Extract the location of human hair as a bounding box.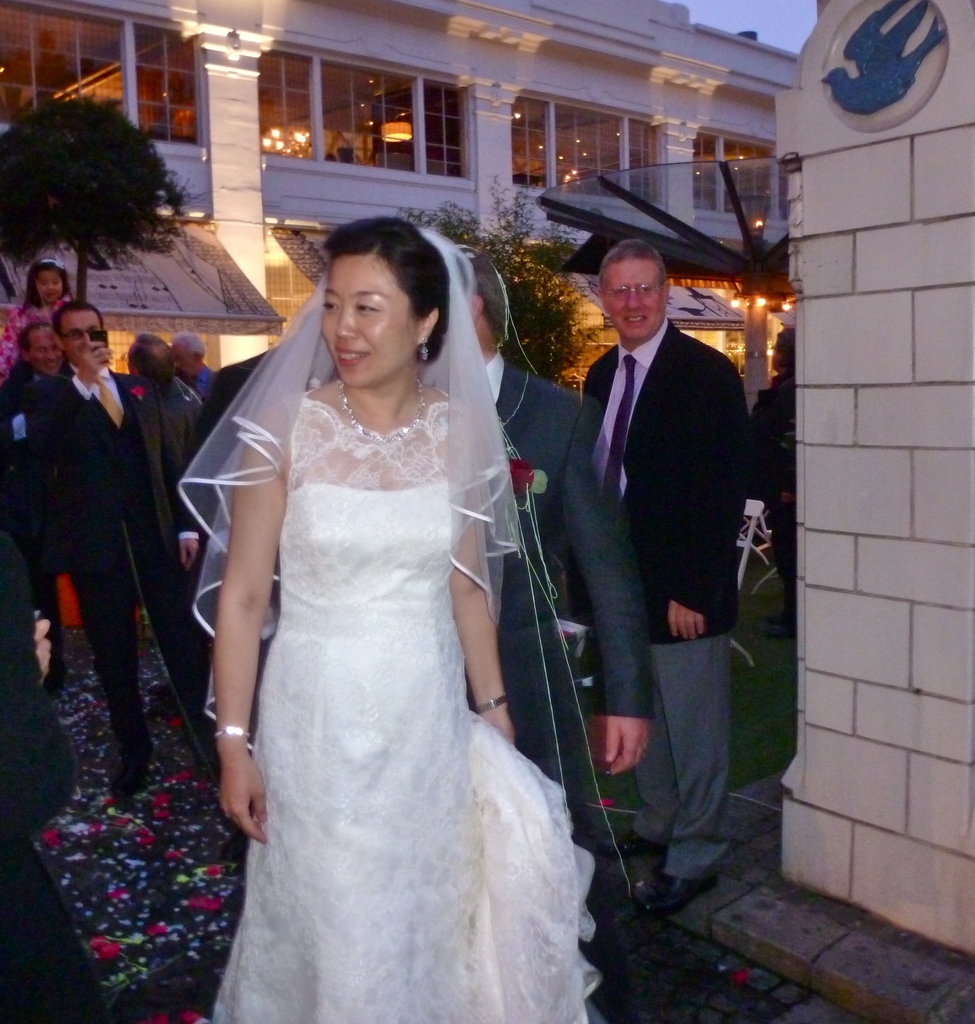
bbox(22, 257, 73, 312).
